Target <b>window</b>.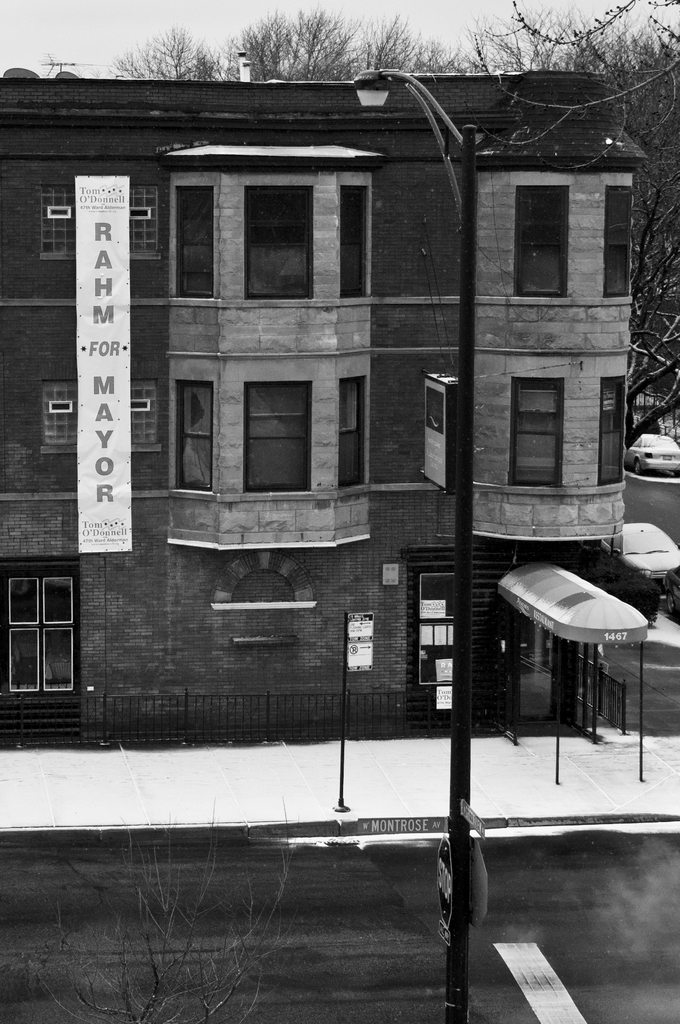
Target region: x1=123, y1=178, x2=165, y2=260.
